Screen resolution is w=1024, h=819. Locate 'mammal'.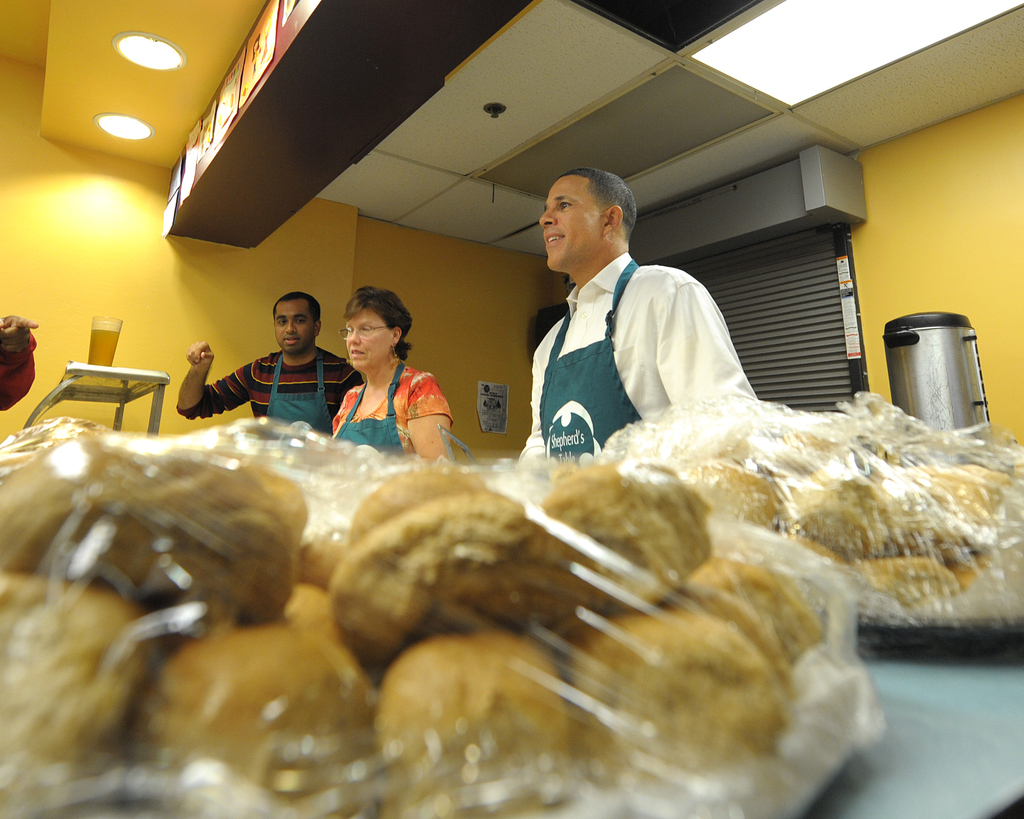
504 184 815 456.
